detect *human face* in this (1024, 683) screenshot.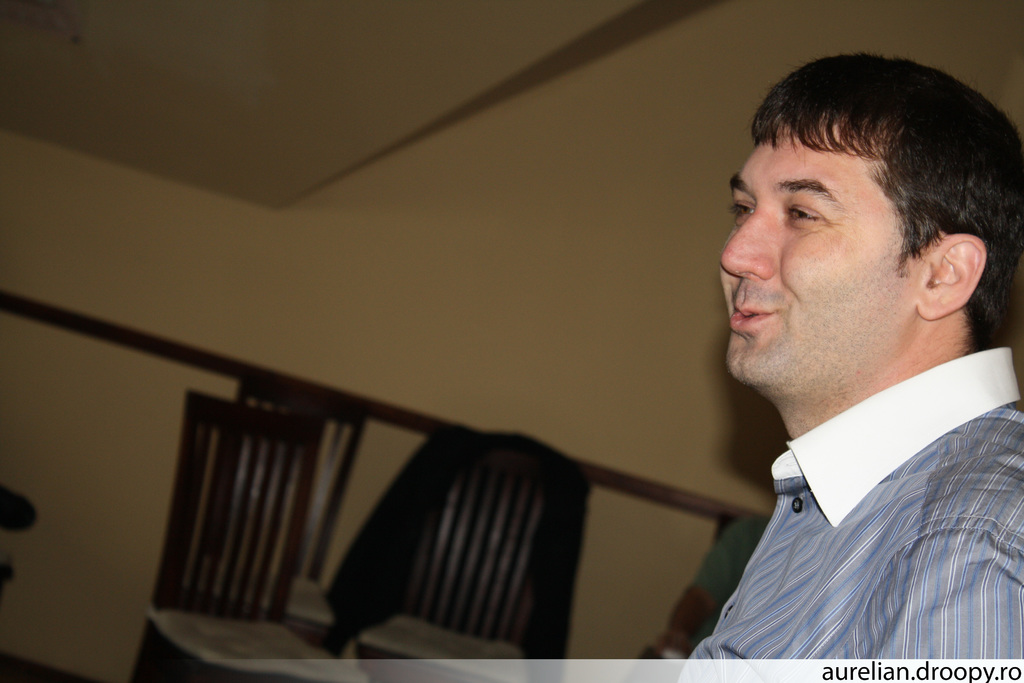
Detection: {"left": 718, "top": 122, "right": 920, "bottom": 390}.
